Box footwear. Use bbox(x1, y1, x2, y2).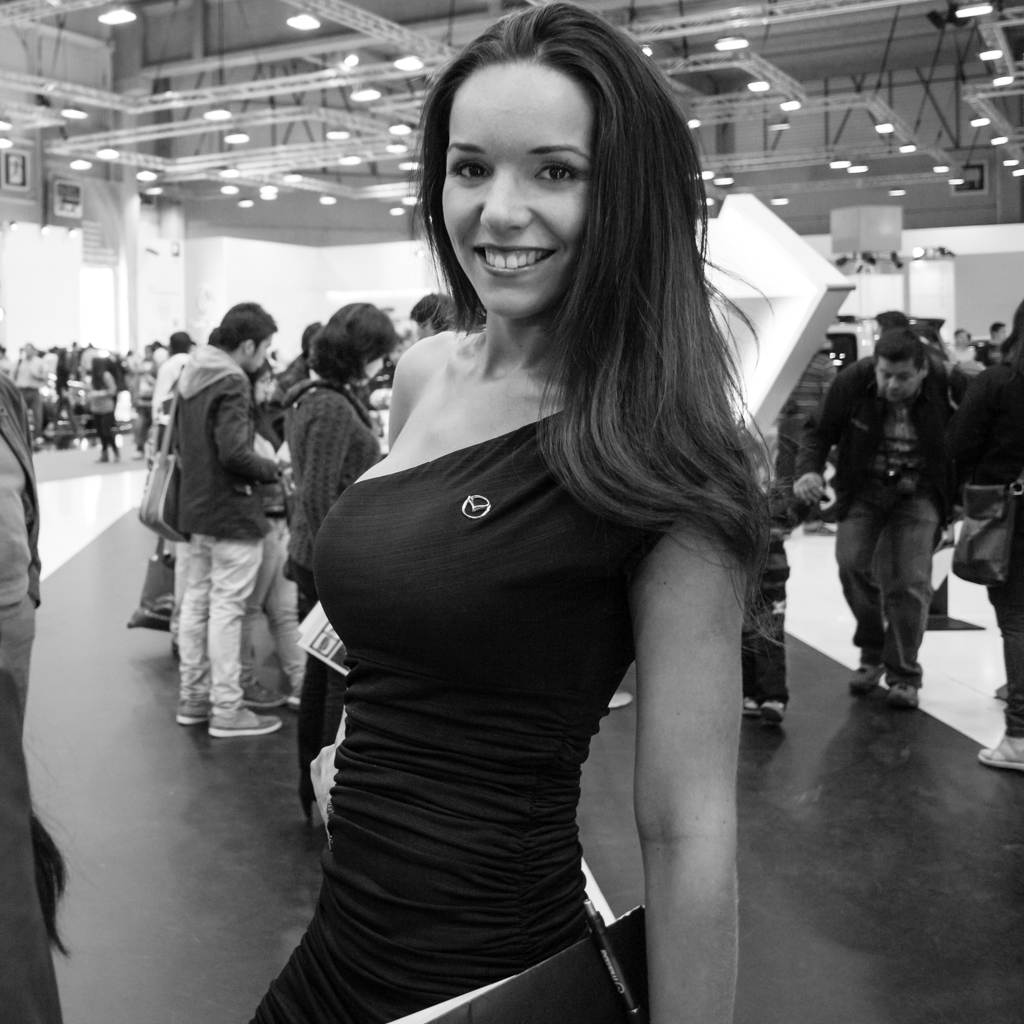
bbox(210, 708, 283, 733).
